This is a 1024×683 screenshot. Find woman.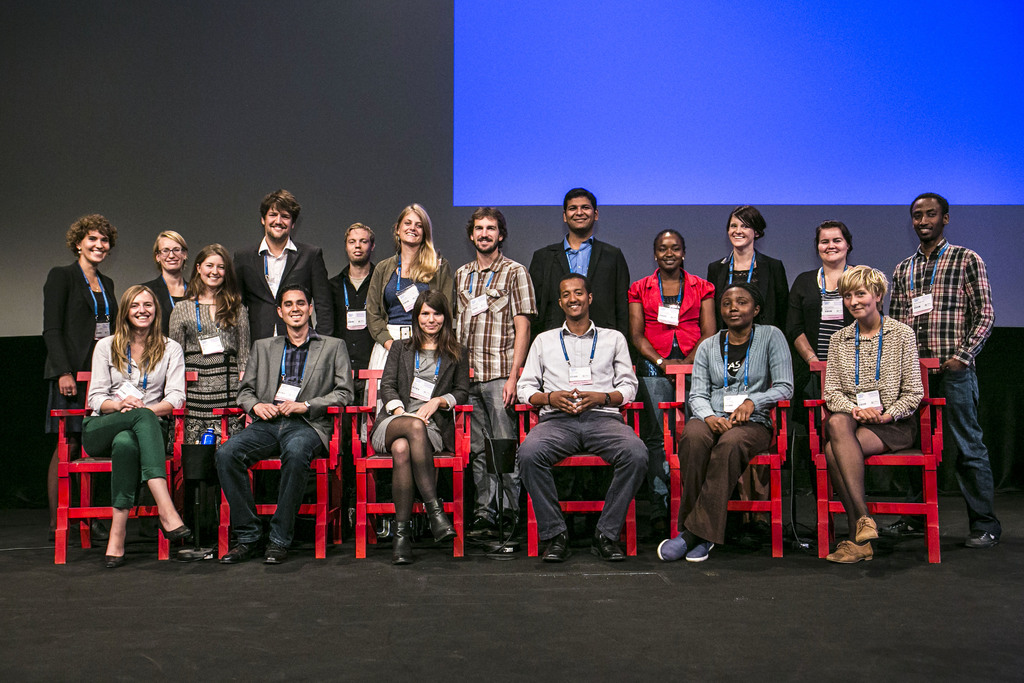
Bounding box: bbox(788, 208, 865, 406).
